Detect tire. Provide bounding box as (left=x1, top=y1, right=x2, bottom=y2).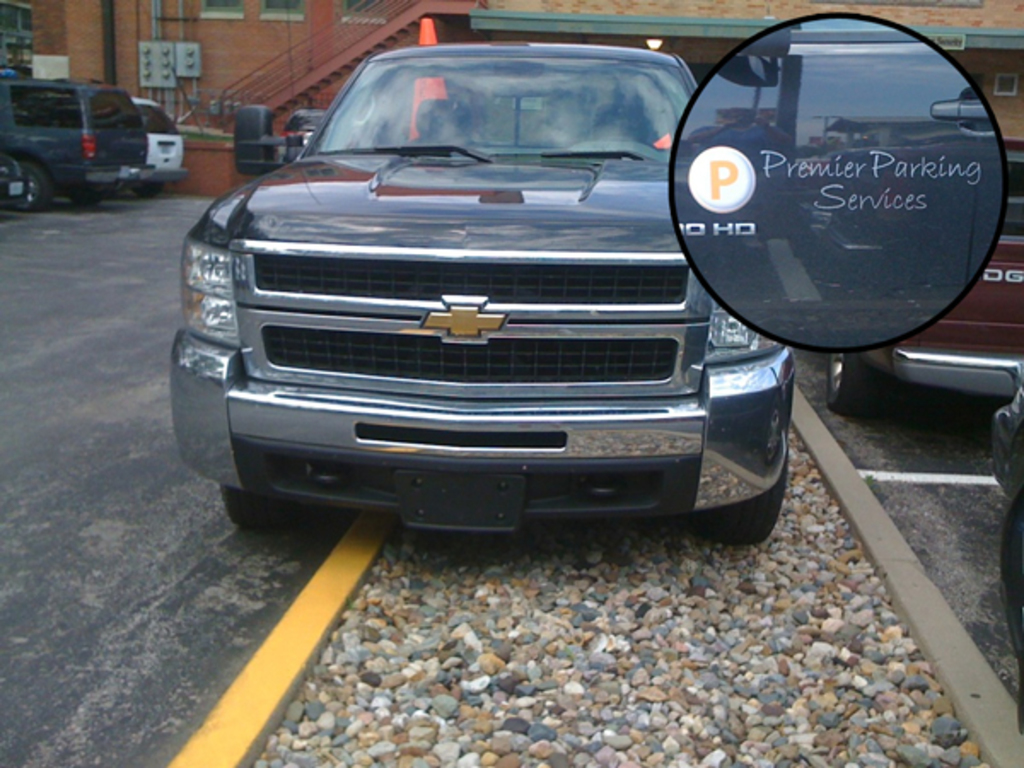
(left=133, top=179, right=171, bottom=200).
